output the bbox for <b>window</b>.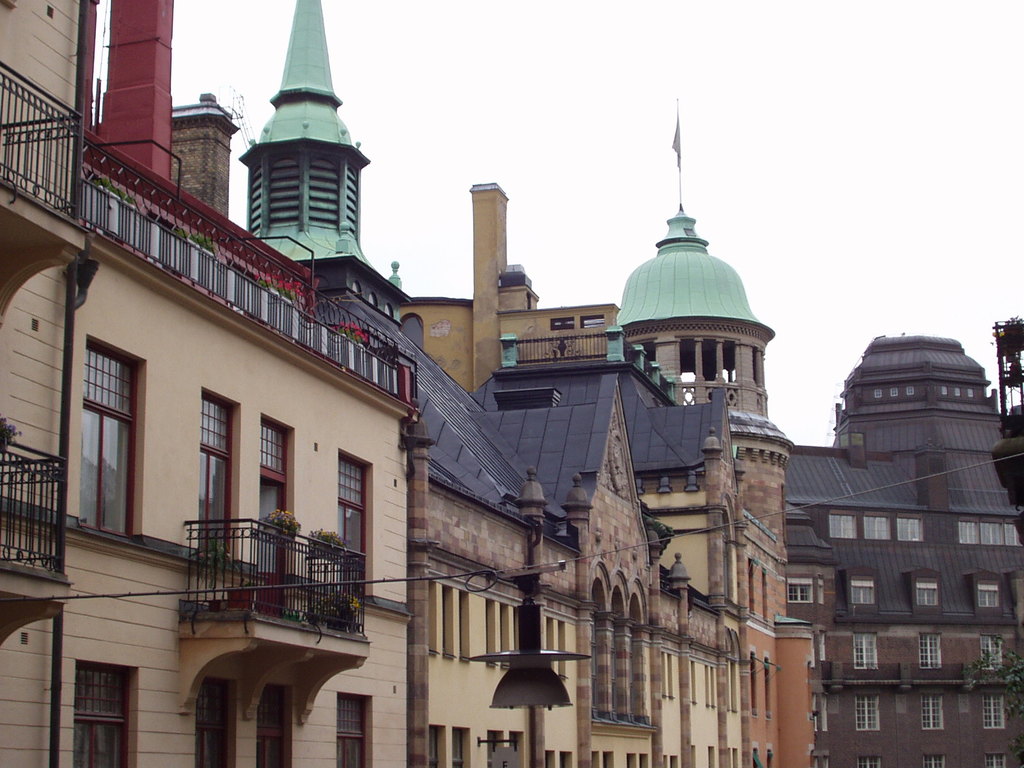
pyautogui.locateOnScreen(915, 583, 942, 605).
